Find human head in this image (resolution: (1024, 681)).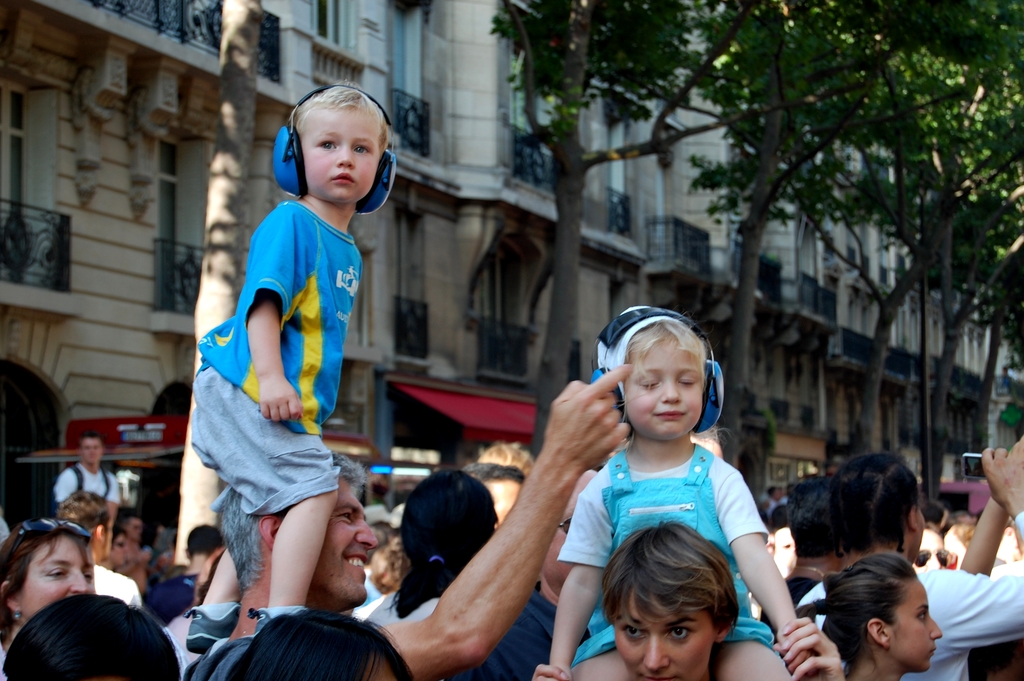
{"x1": 464, "y1": 458, "x2": 525, "y2": 533}.
